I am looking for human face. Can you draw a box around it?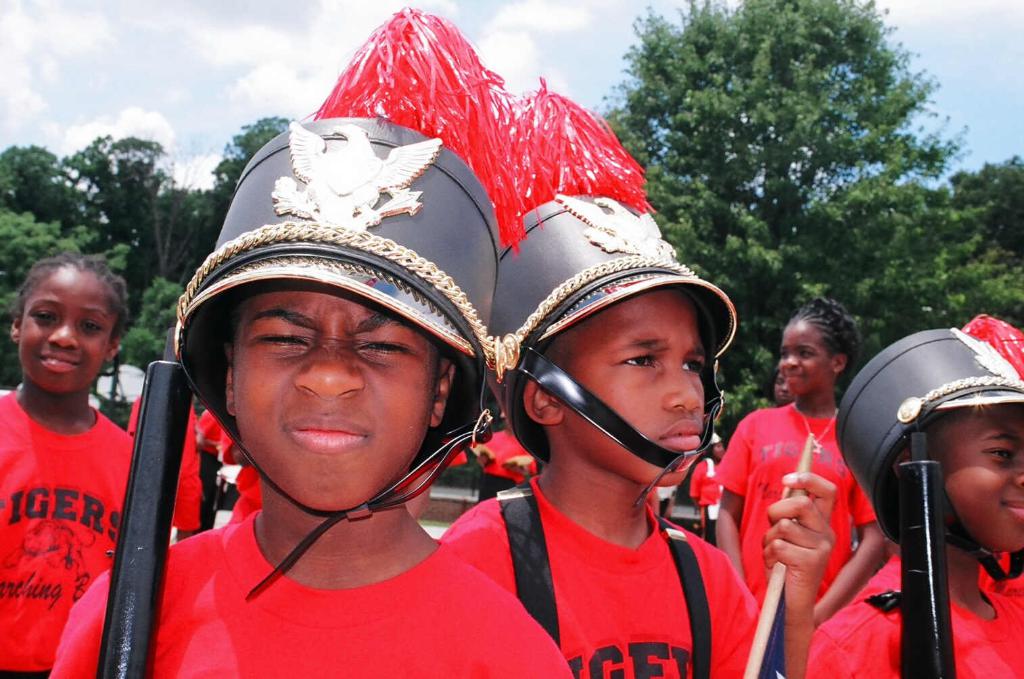
Sure, the bounding box is pyautogui.locateOnScreen(21, 266, 117, 392).
